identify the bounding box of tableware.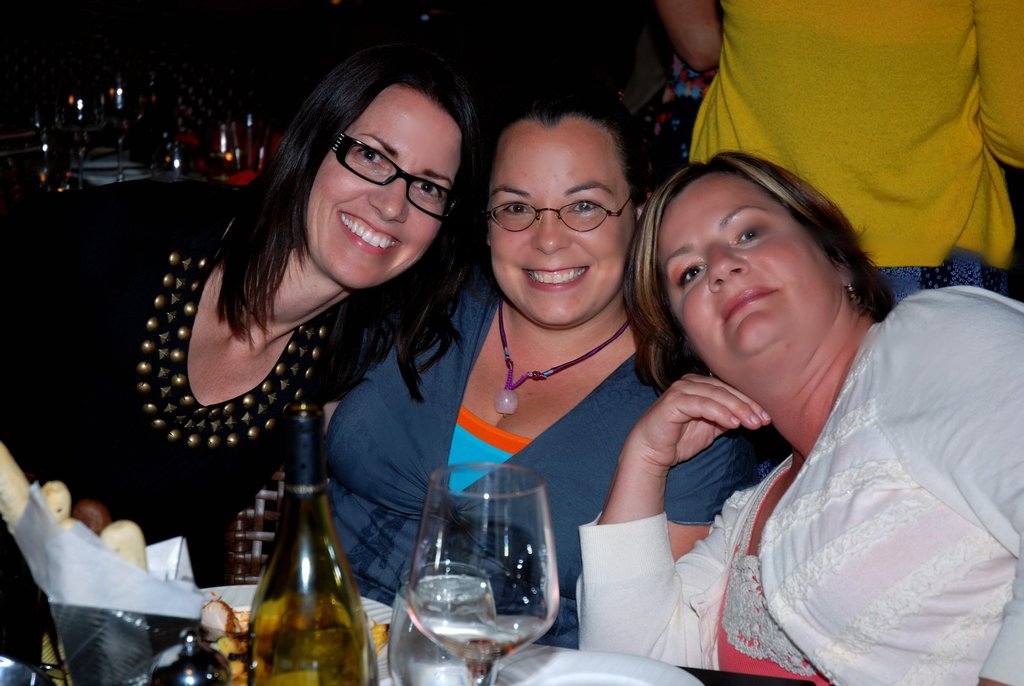
(387,560,498,685).
